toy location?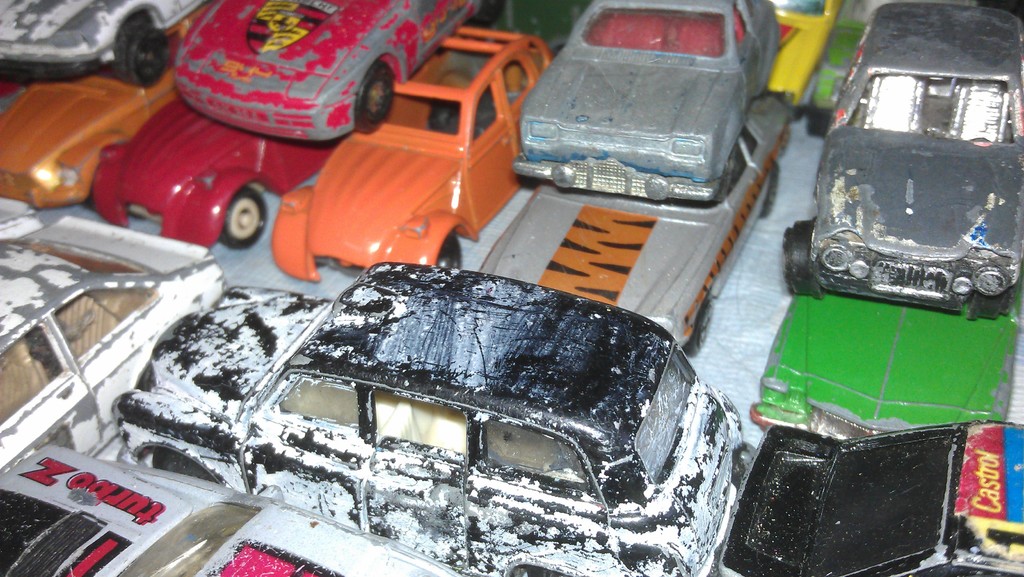
bbox=[506, 0, 774, 209]
